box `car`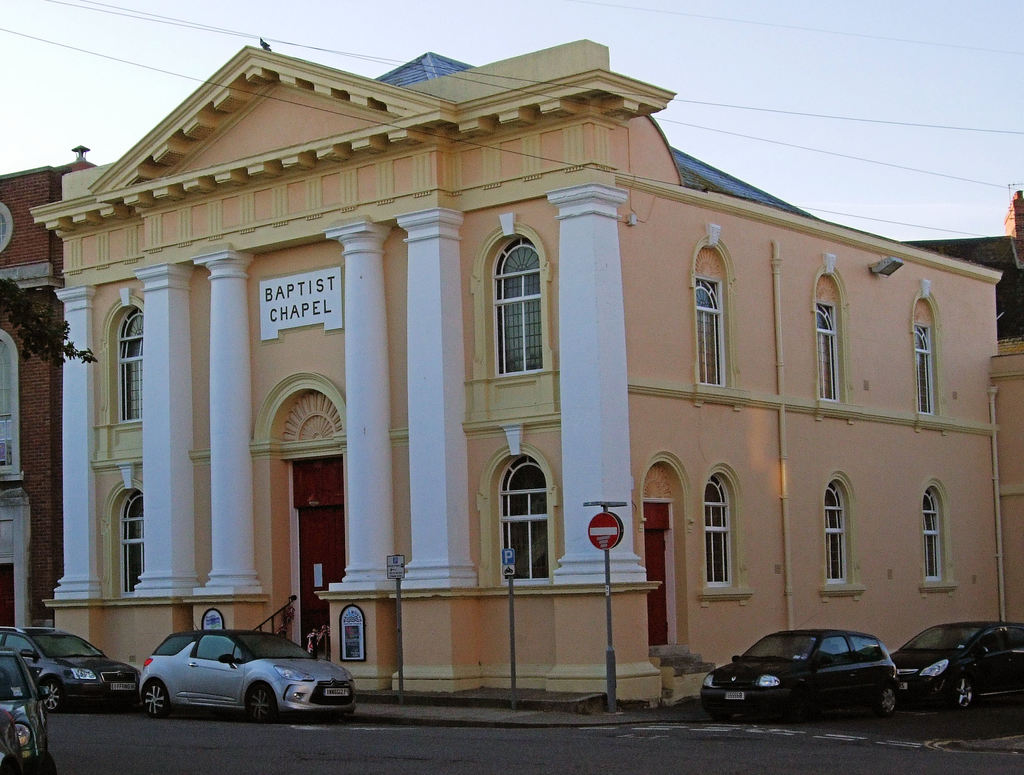
[892, 624, 1023, 717]
